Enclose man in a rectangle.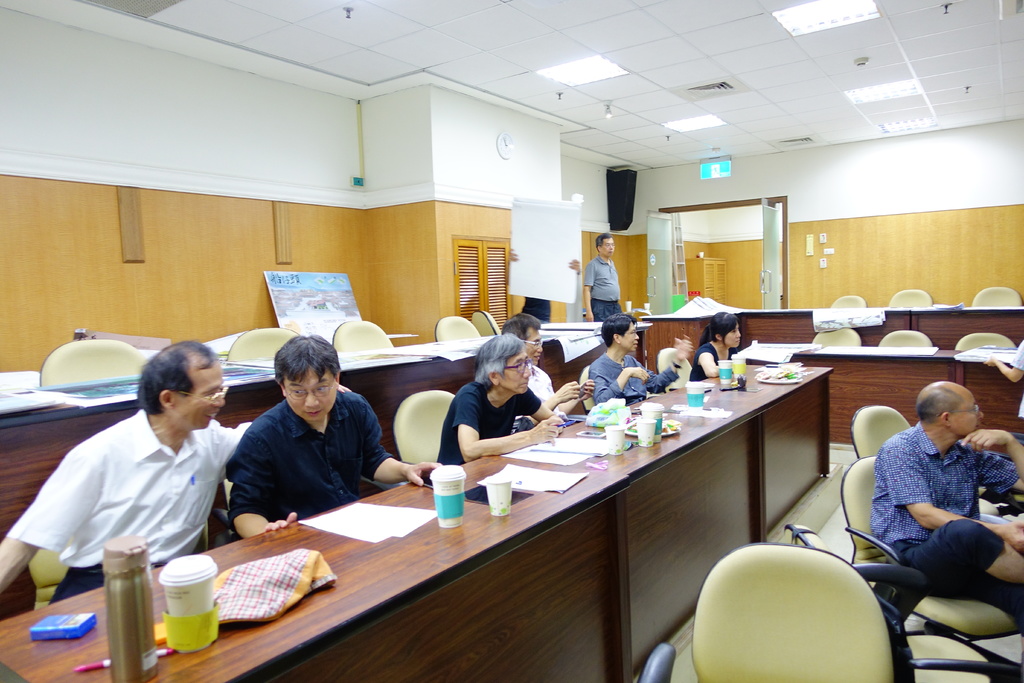
box(513, 247, 584, 325).
